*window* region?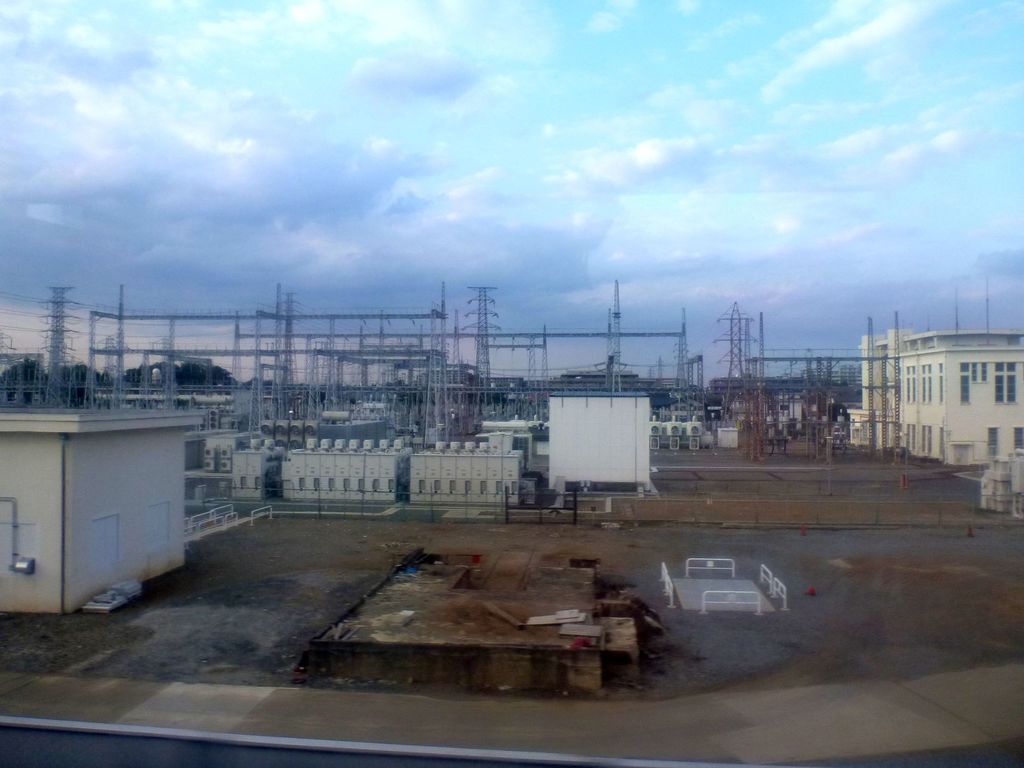
x1=922 y1=424 x2=931 y2=452
